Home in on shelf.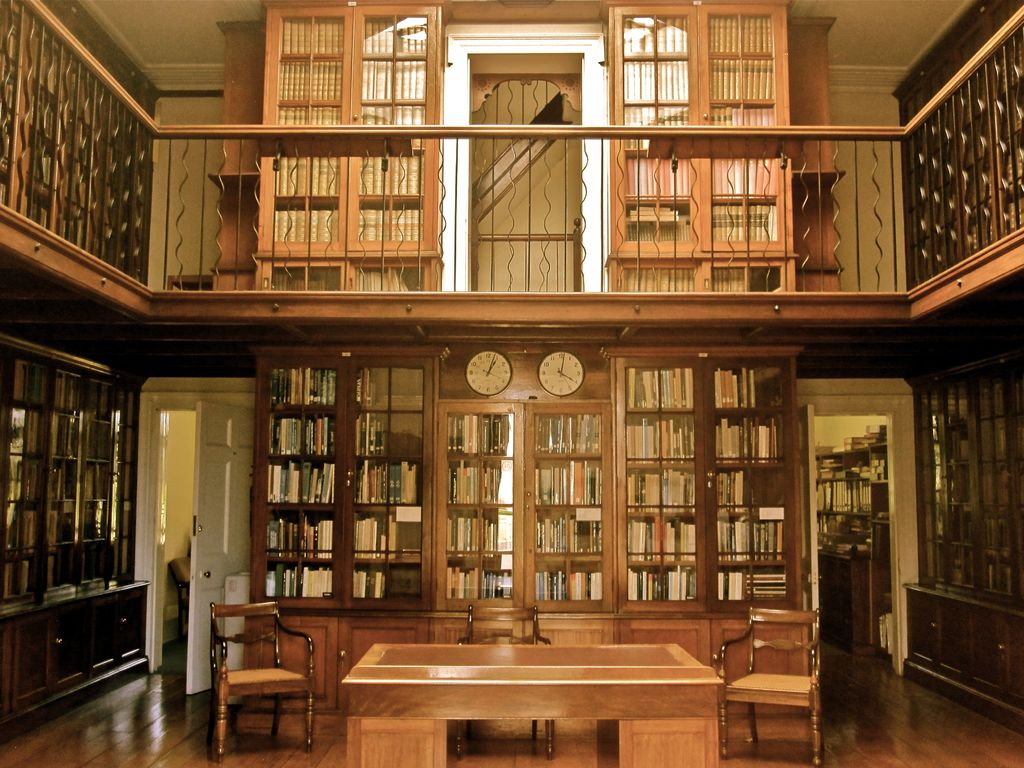
Homed in at 253 0 448 298.
